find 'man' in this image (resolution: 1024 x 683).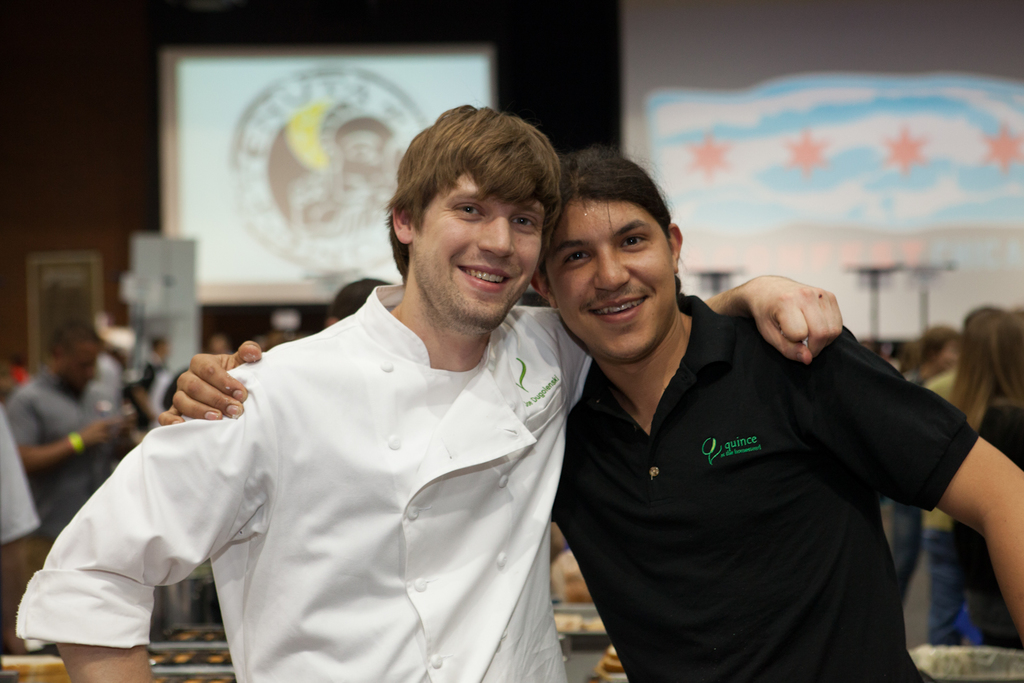
330, 277, 394, 324.
